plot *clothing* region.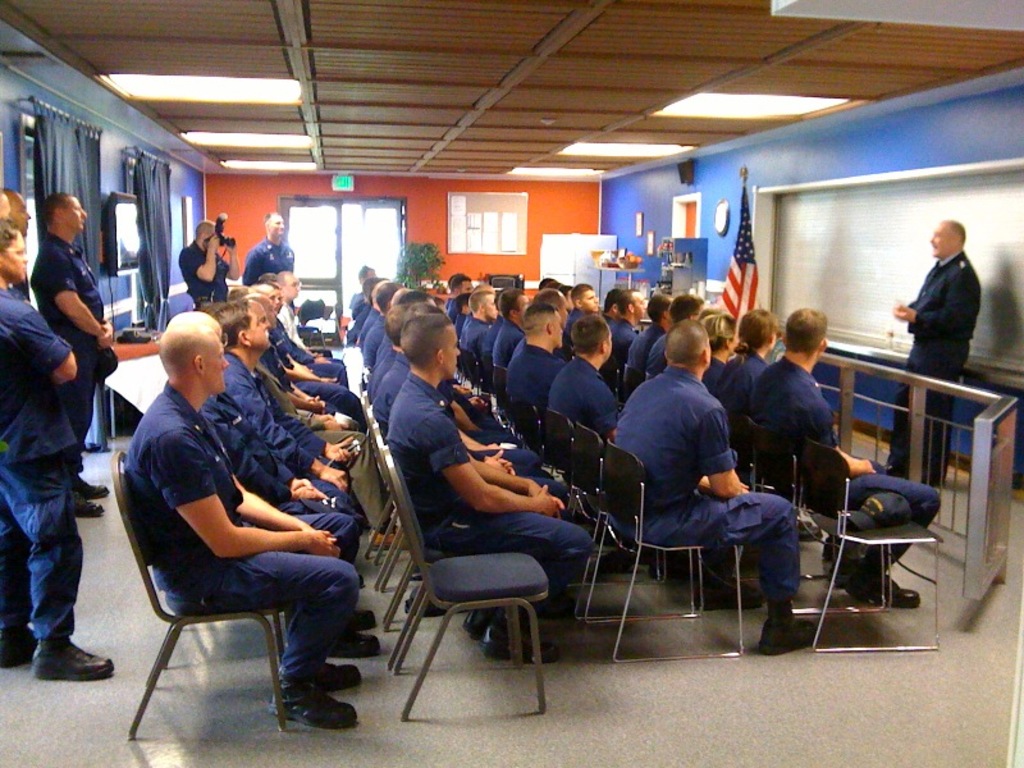
Plotted at select_region(746, 357, 948, 598).
